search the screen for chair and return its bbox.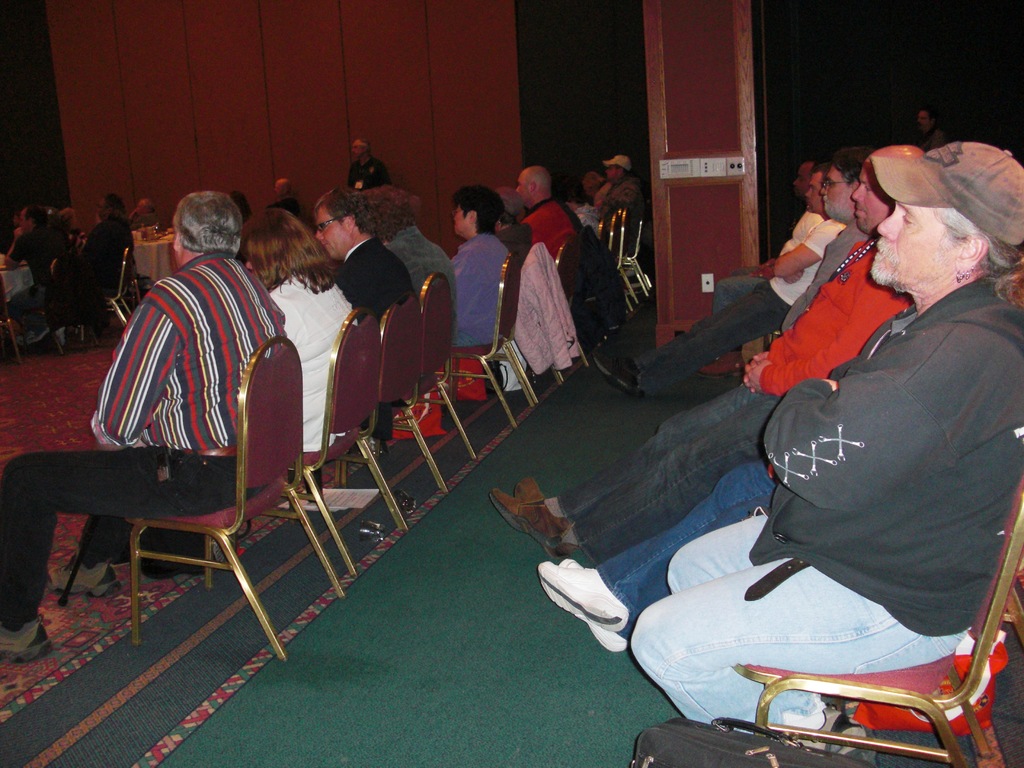
Found: x1=546, y1=228, x2=595, y2=376.
